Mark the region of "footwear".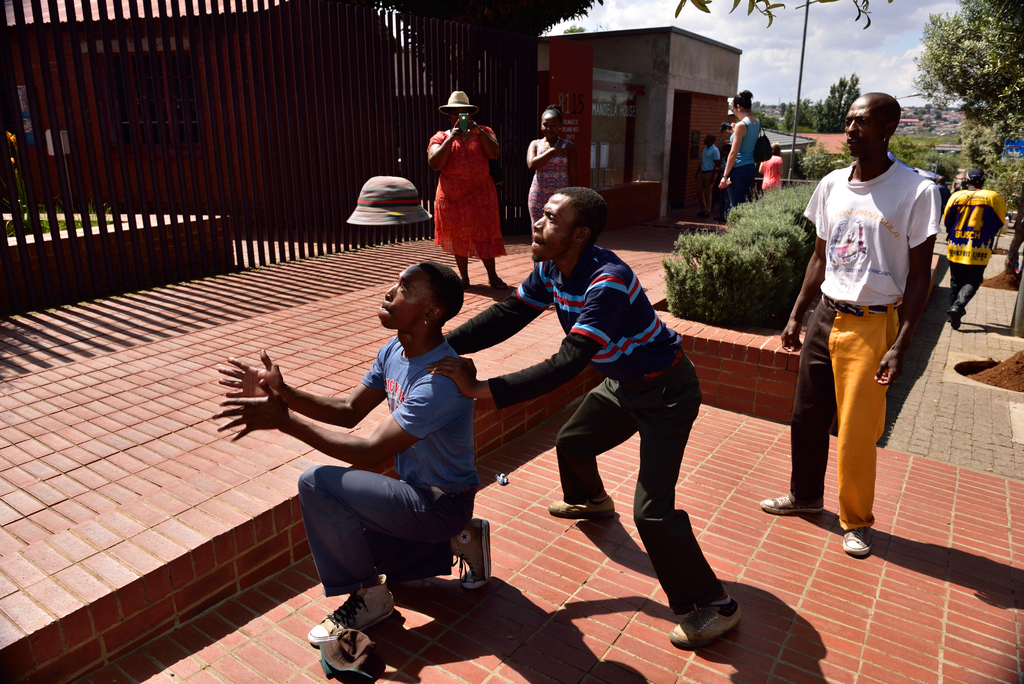
Region: crop(947, 306, 960, 331).
